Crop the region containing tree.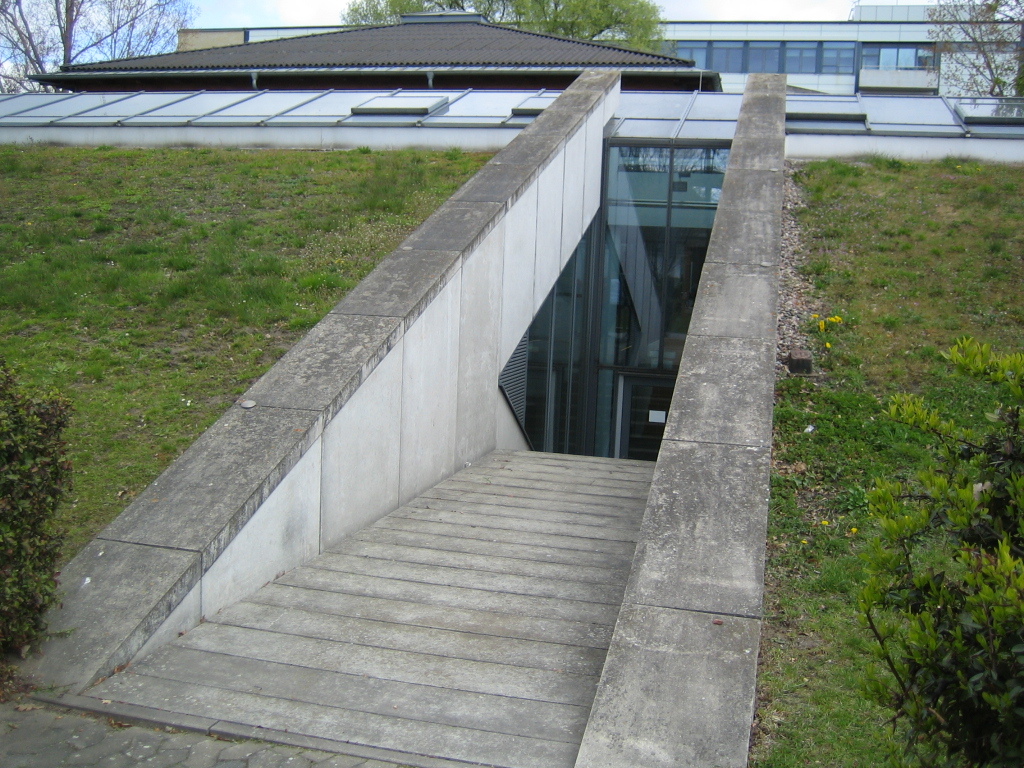
Crop region: box(341, 1, 663, 36).
